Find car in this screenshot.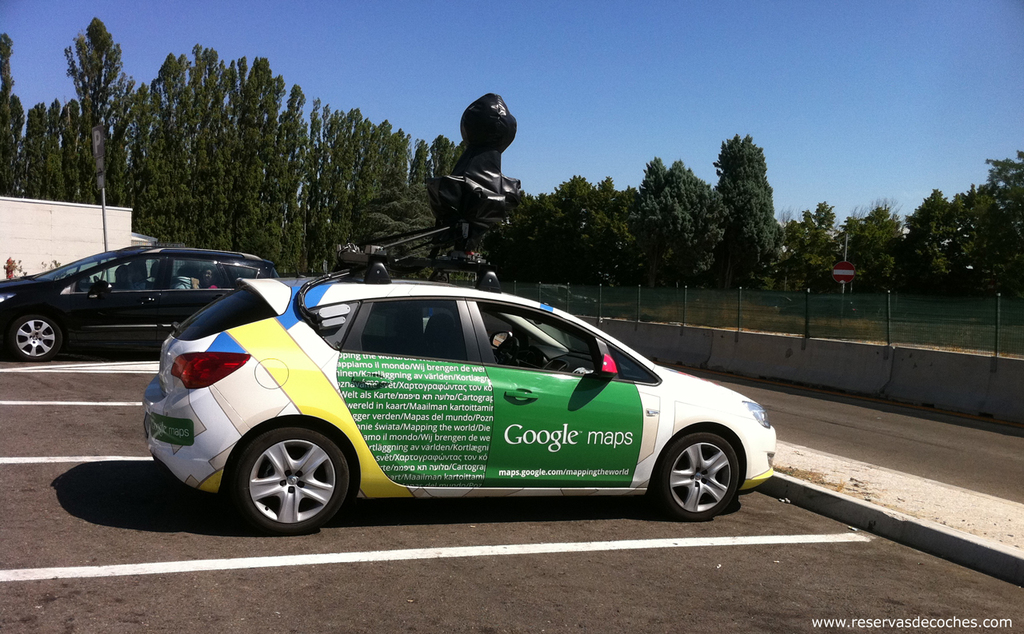
The bounding box for car is bbox=(1, 241, 314, 383).
